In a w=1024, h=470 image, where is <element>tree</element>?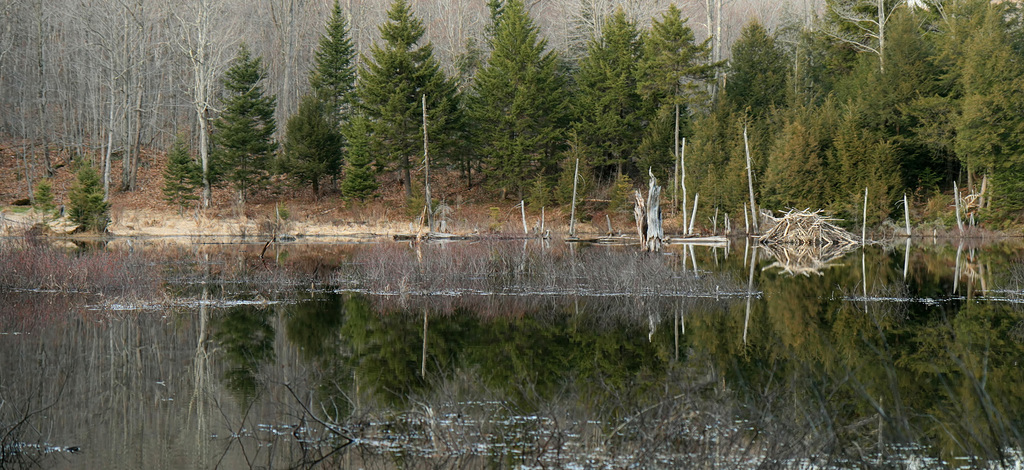
x1=465, y1=0, x2=558, y2=199.
